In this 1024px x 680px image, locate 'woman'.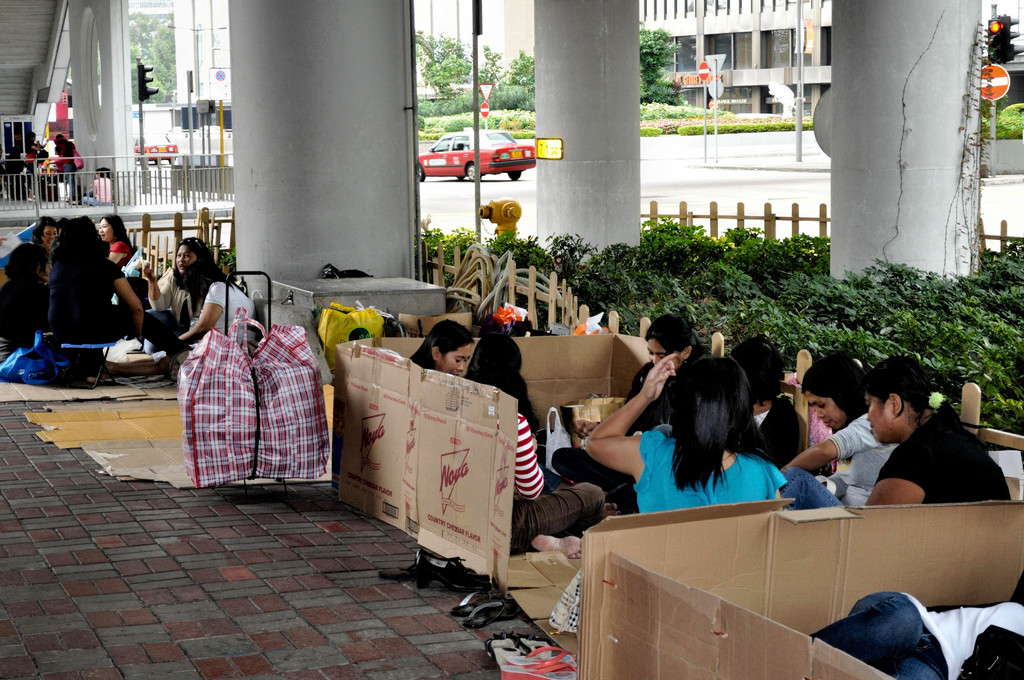
Bounding box: 33,218,58,252.
